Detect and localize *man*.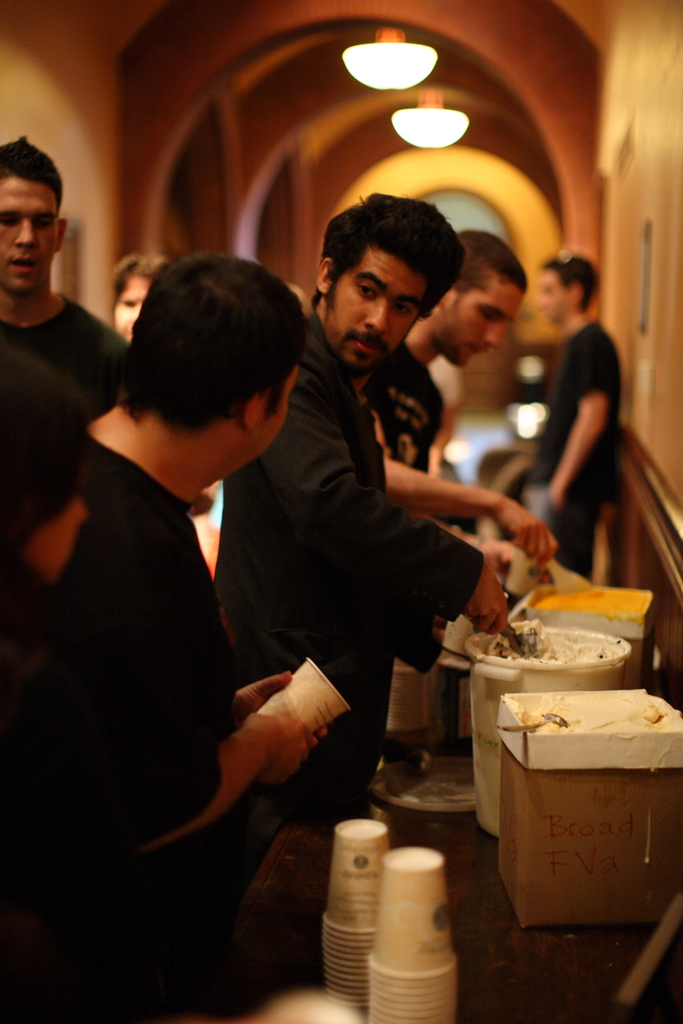
Localized at x1=372 y1=227 x2=549 y2=568.
